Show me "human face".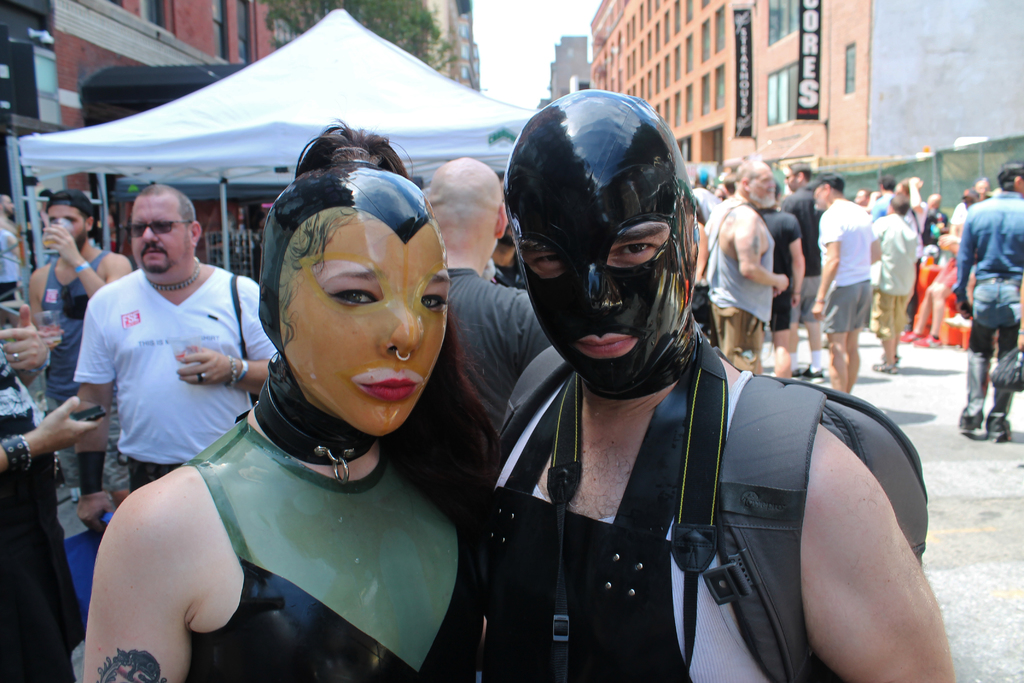
"human face" is here: 297:232:449:421.
